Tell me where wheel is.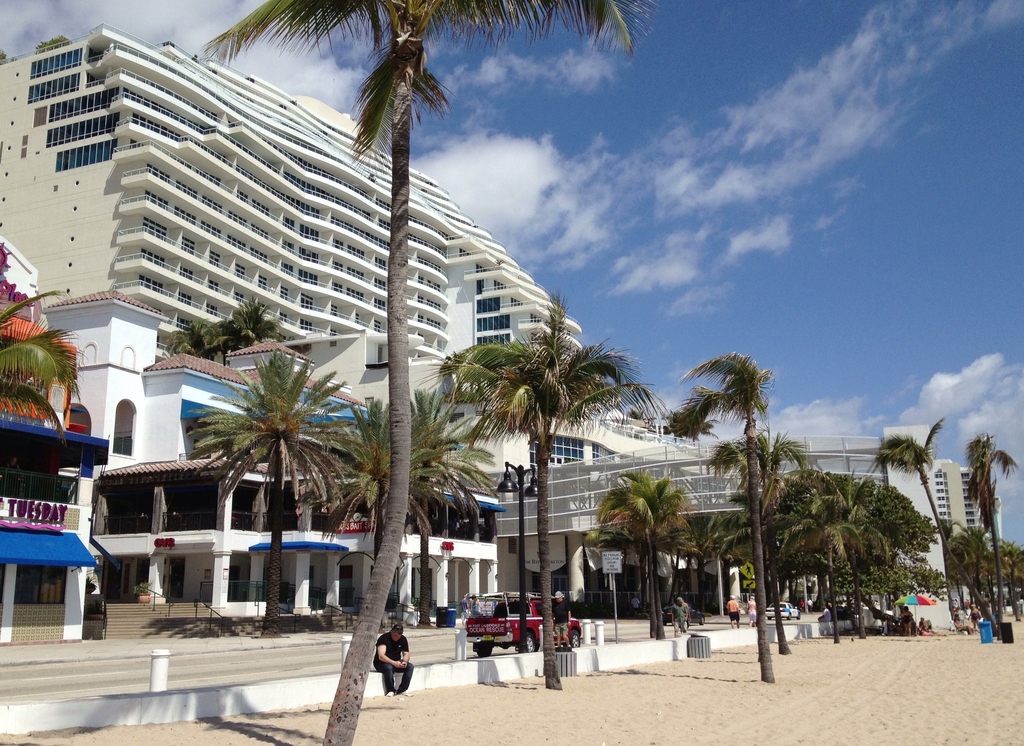
wheel is at 557 629 573 651.
